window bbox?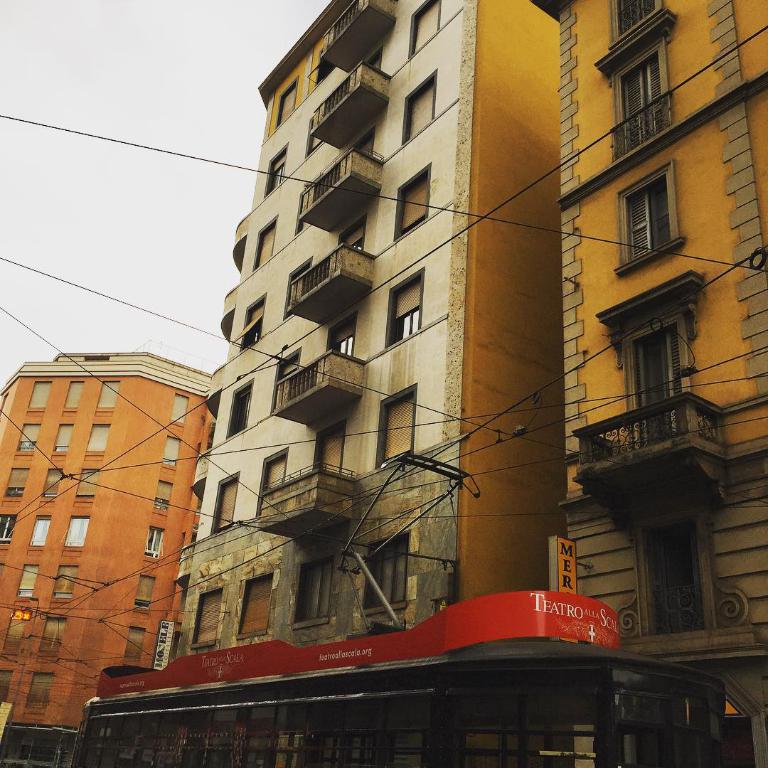
bbox=[1, 468, 30, 498]
